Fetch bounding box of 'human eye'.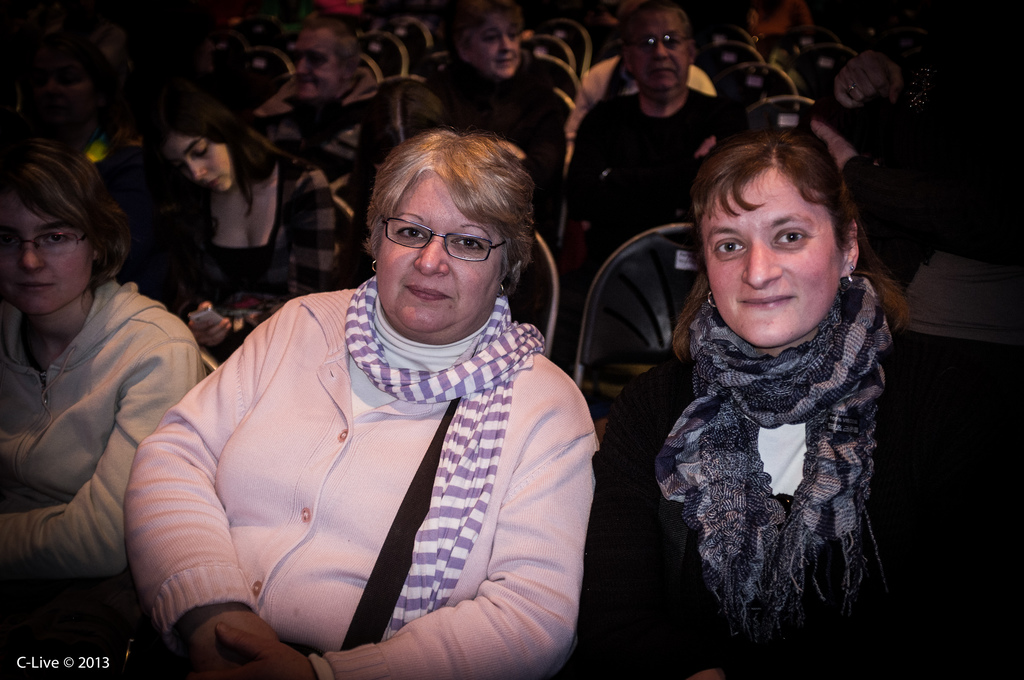
Bbox: 772,229,812,248.
